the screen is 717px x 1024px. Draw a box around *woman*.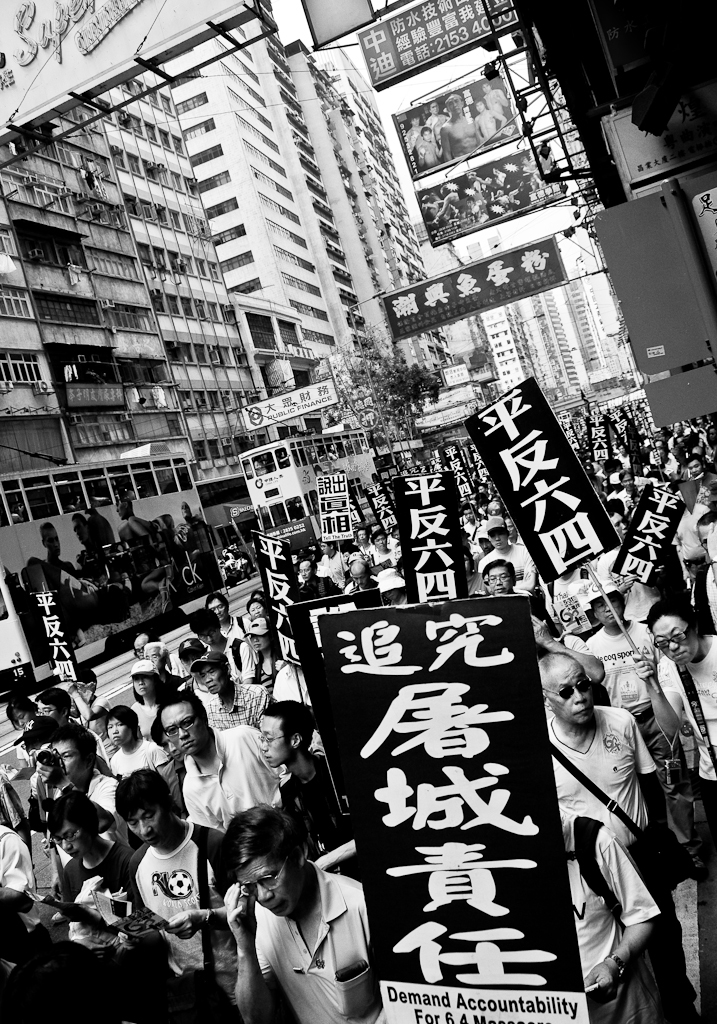
(left=137, top=662, right=171, bottom=743).
